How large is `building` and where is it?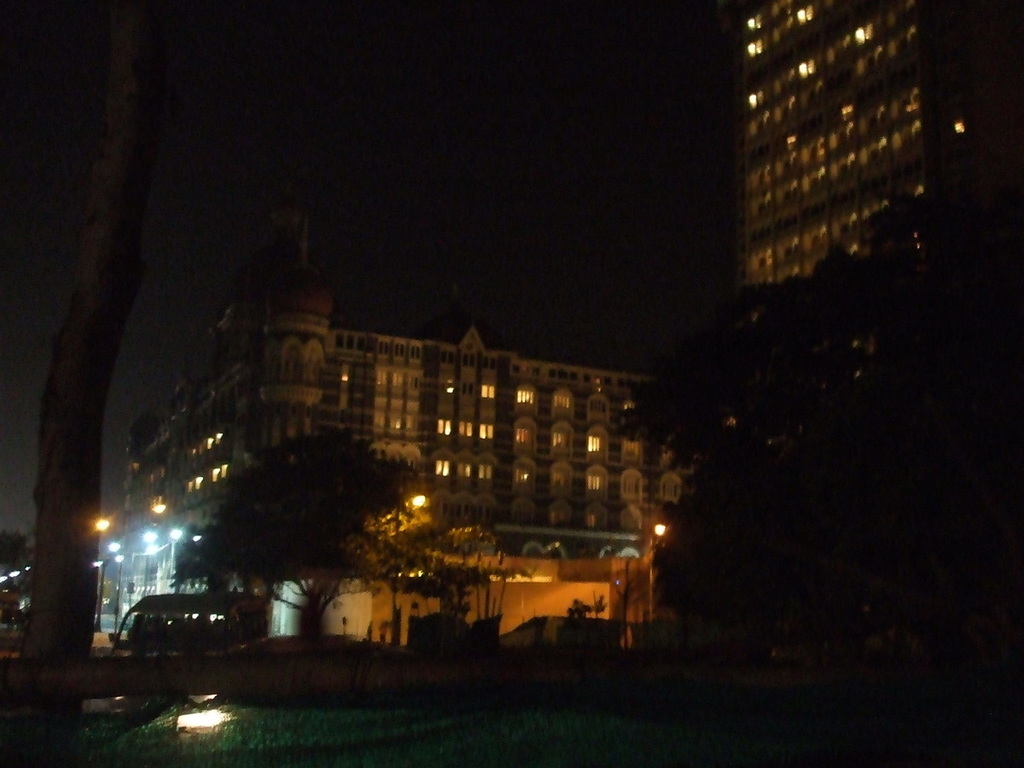
Bounding box: l=90, t=224, r=689, b=651.
